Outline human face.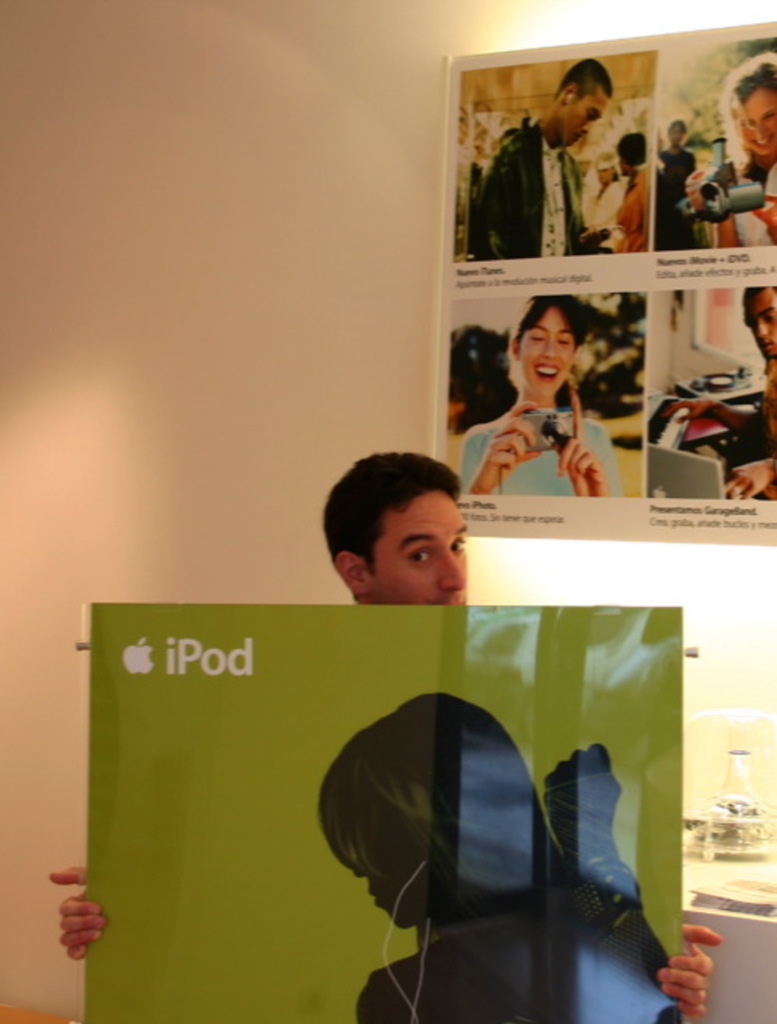
Outline: box=[349, 815, 436, 929].
